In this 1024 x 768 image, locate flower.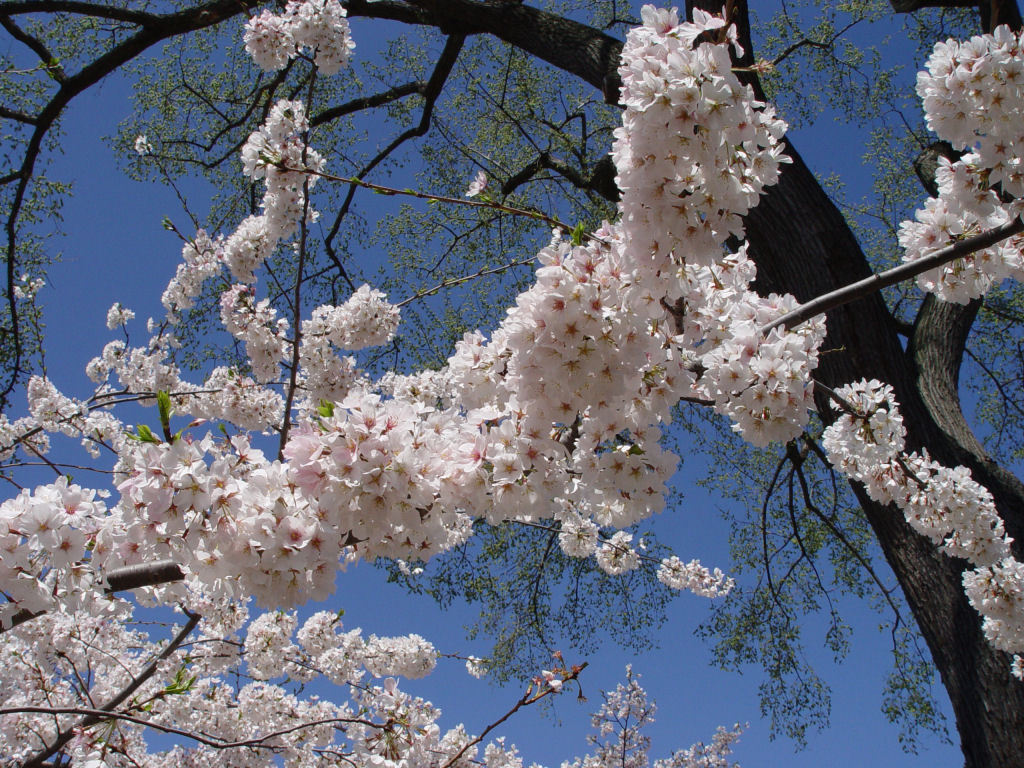
Bounding box: x1=135, y1=136, x2=153, y2=156.
